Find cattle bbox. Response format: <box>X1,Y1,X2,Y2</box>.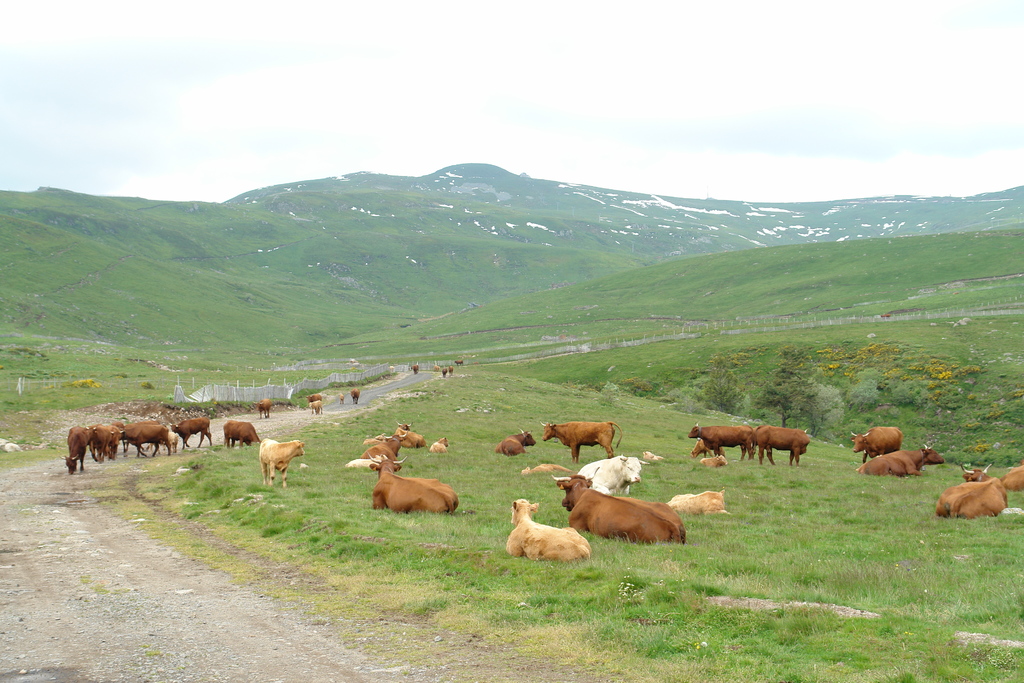
<box>373,457,460,515</box>.
